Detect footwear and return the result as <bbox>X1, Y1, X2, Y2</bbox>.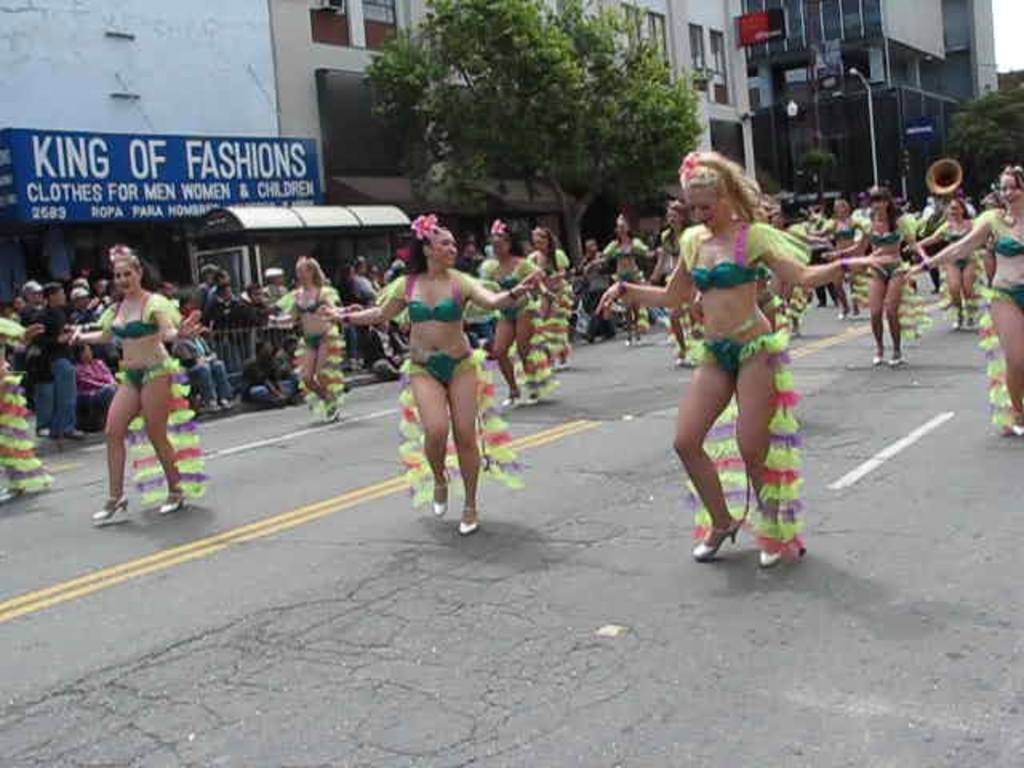
<bbox>459, 504, 483, 533</bbox>.
